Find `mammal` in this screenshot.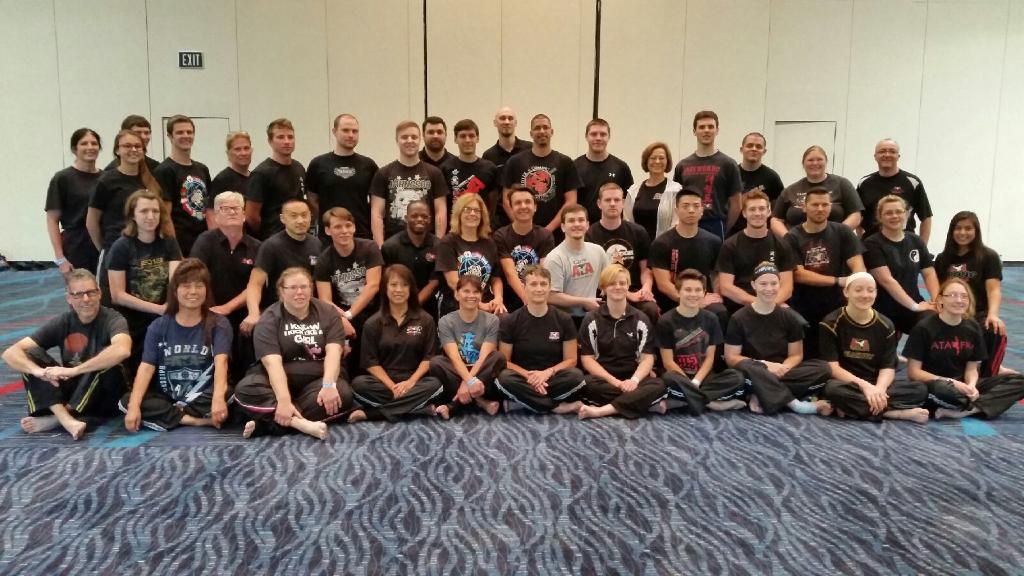
The bounding box for `mammal` is box(41, 130, 108, 281).
